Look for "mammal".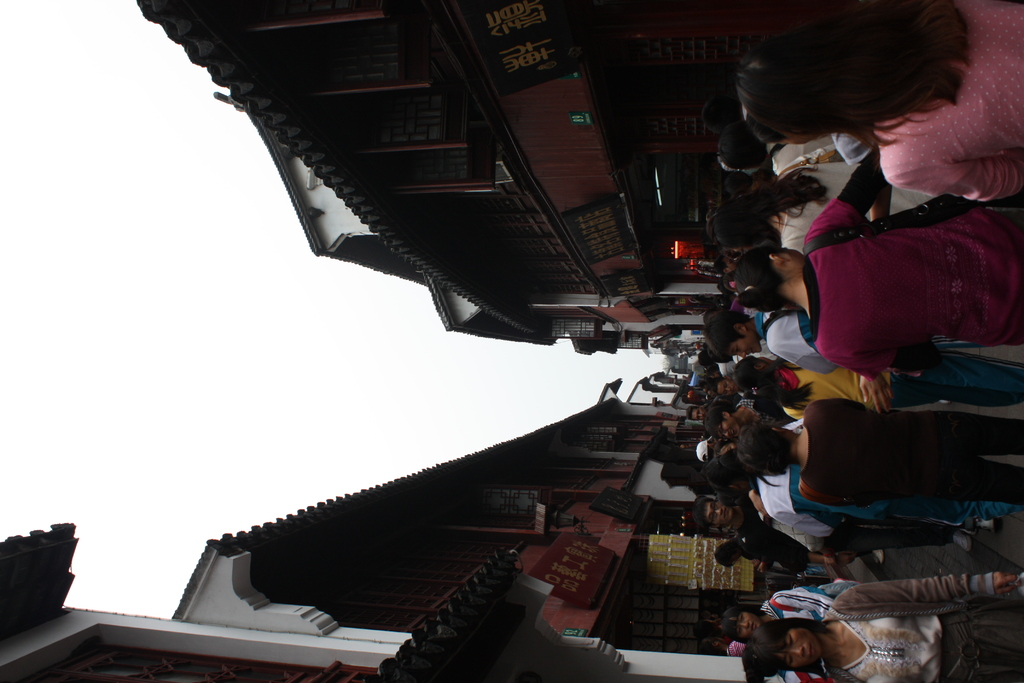
Found: region(737, 397, 1023, 514).
